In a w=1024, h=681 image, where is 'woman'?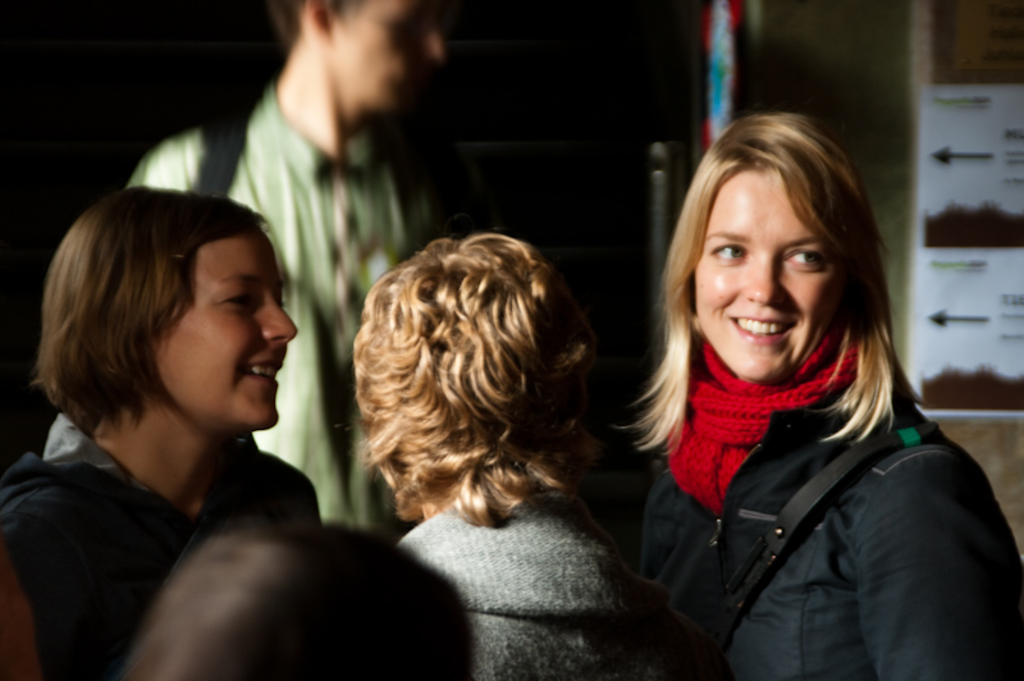
BBox(593, 88, 1009, 680).
